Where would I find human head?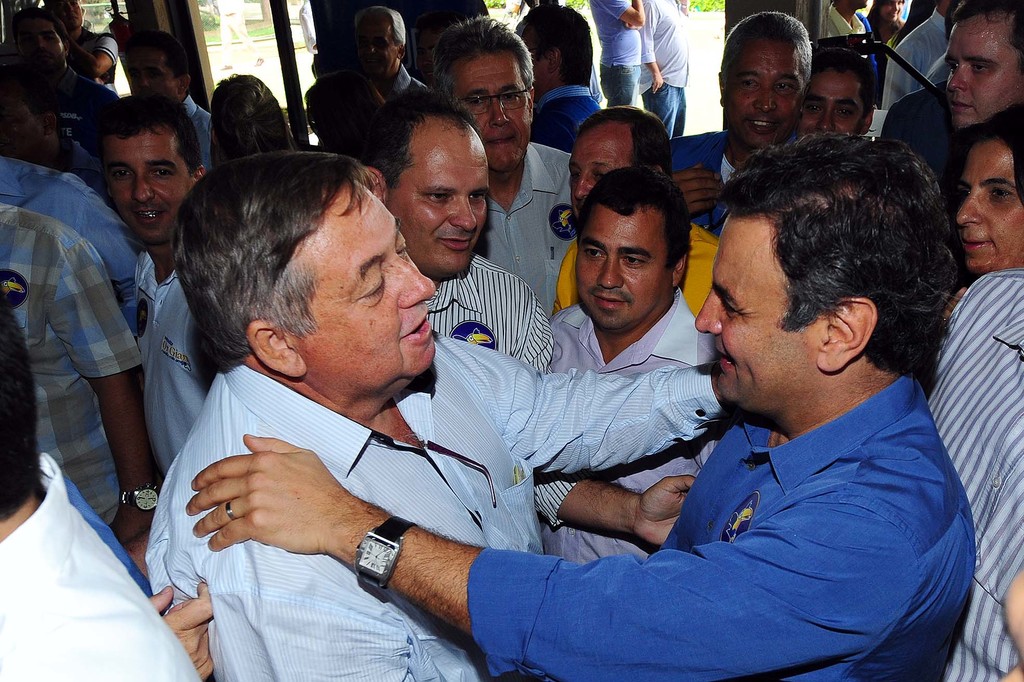
At bbox=[367, 91, 486, 276].
